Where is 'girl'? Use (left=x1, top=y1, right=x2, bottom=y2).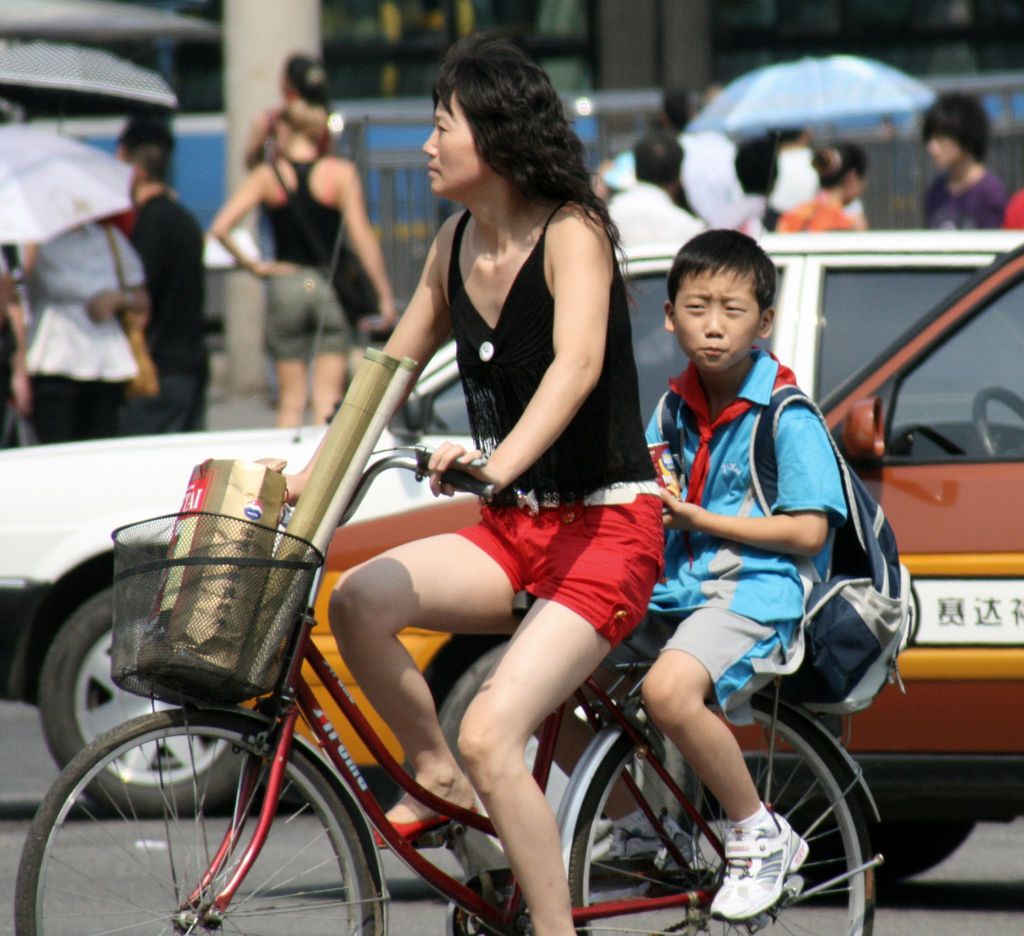
(left=776, top=134, right=871, bottom=241).
